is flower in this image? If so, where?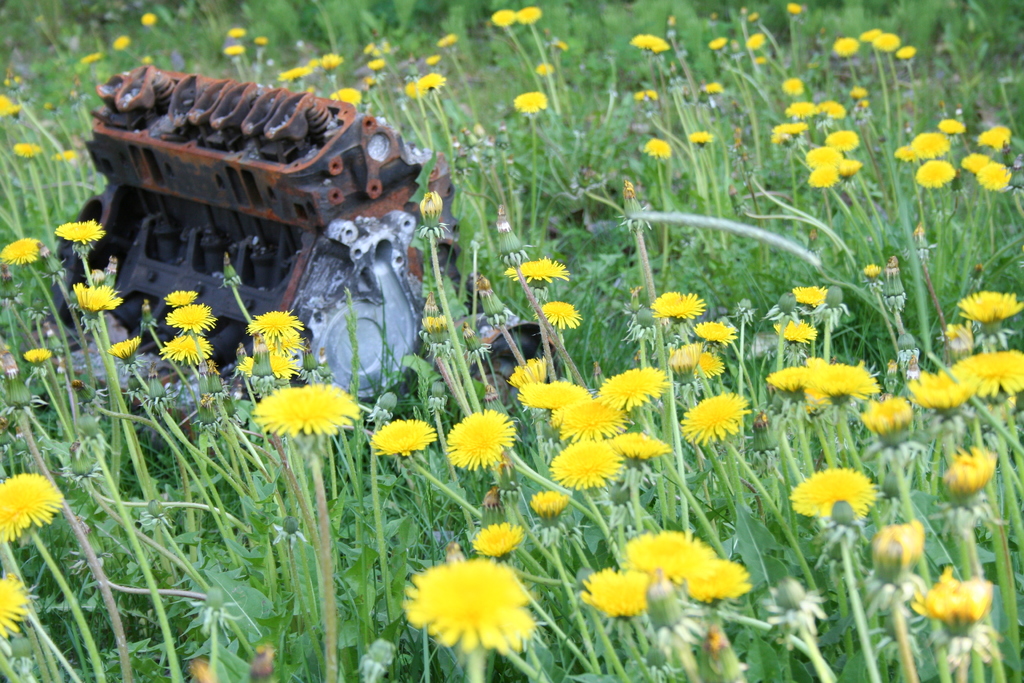
Yes, at bbox=(545, 299, 576, 331).
